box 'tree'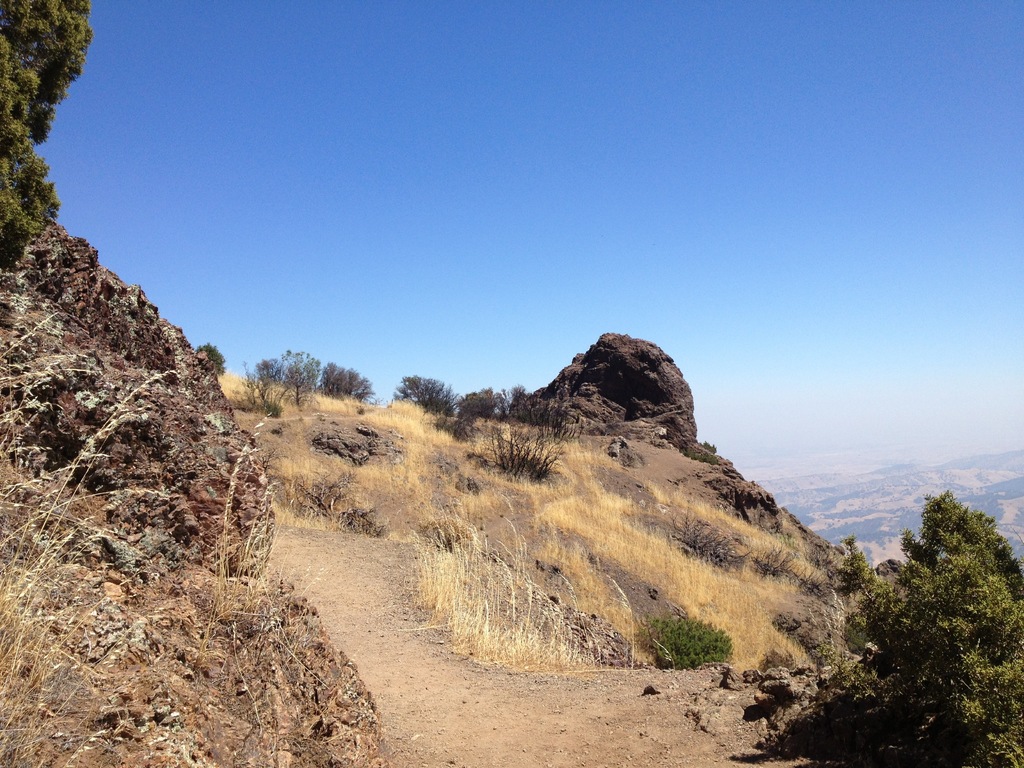
l=260, t=346, r=324, b=414
